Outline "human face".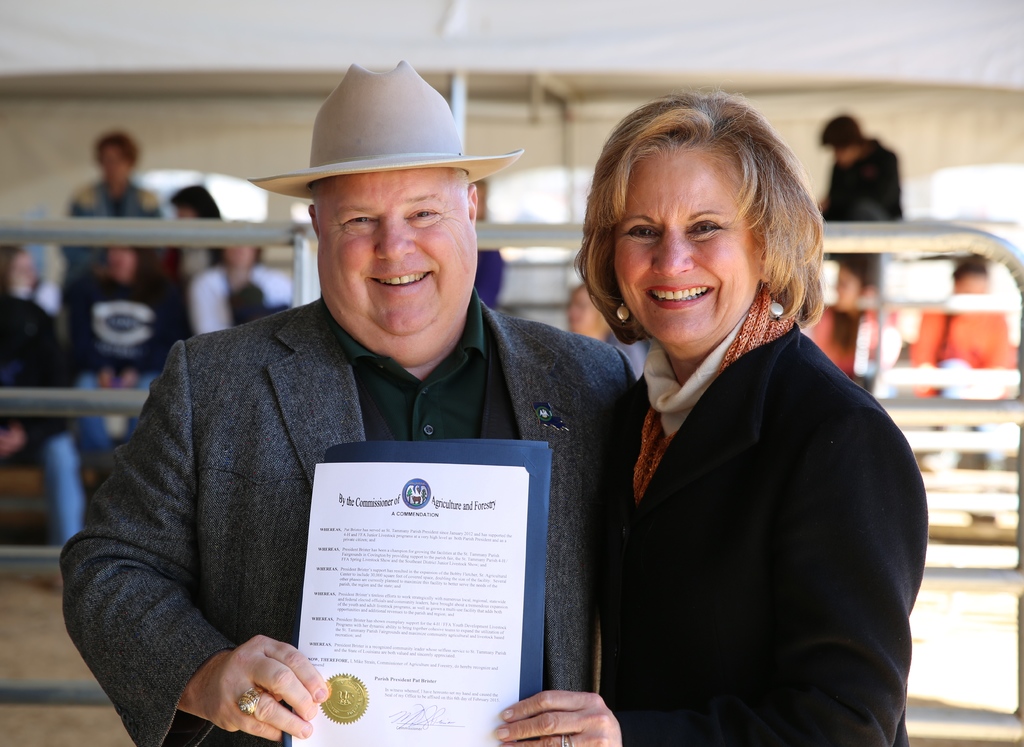
Outline: <region>957, 272, 989, 293</region>.
